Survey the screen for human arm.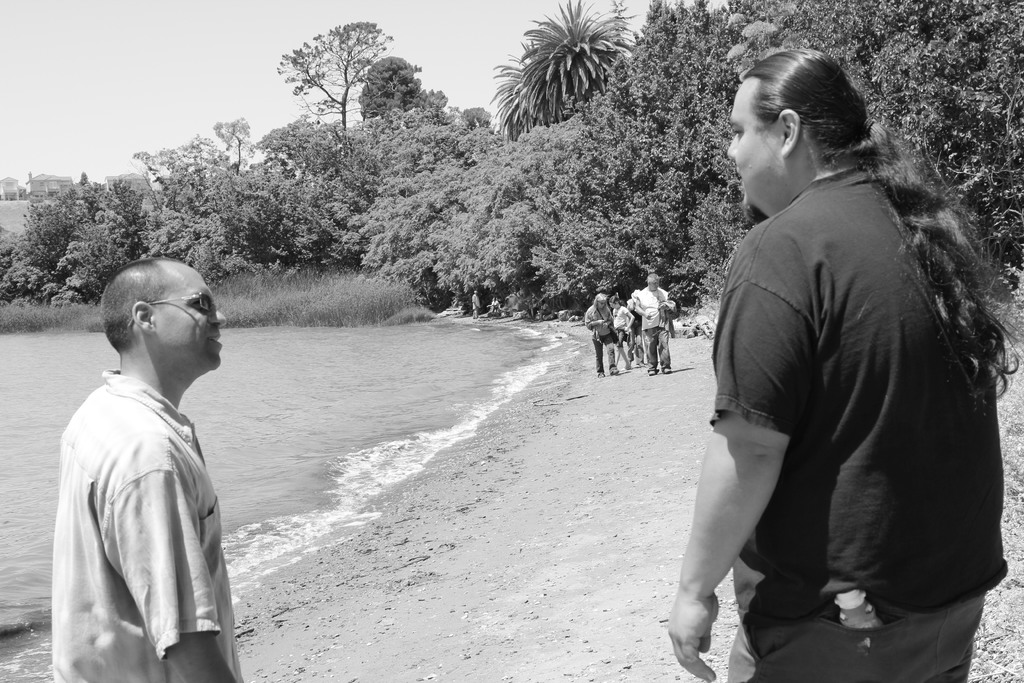
Survey found: 659, 292, 673, 309.
